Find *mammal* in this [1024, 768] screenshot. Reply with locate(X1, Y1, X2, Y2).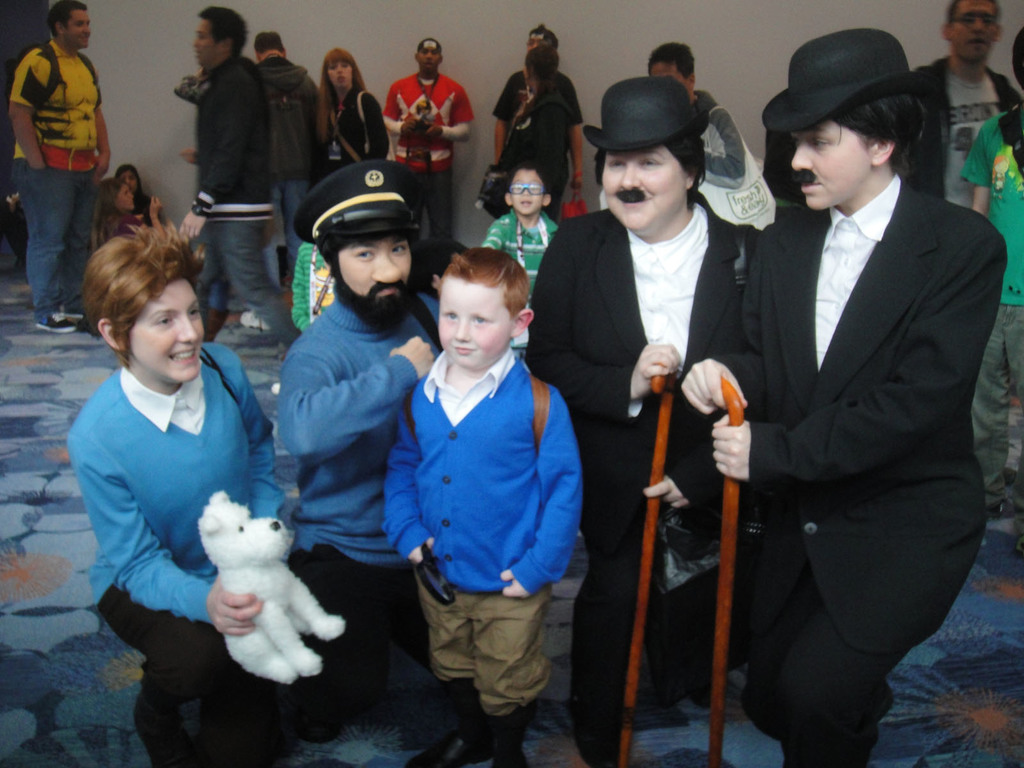
locate(645, 43, 743, 188).
